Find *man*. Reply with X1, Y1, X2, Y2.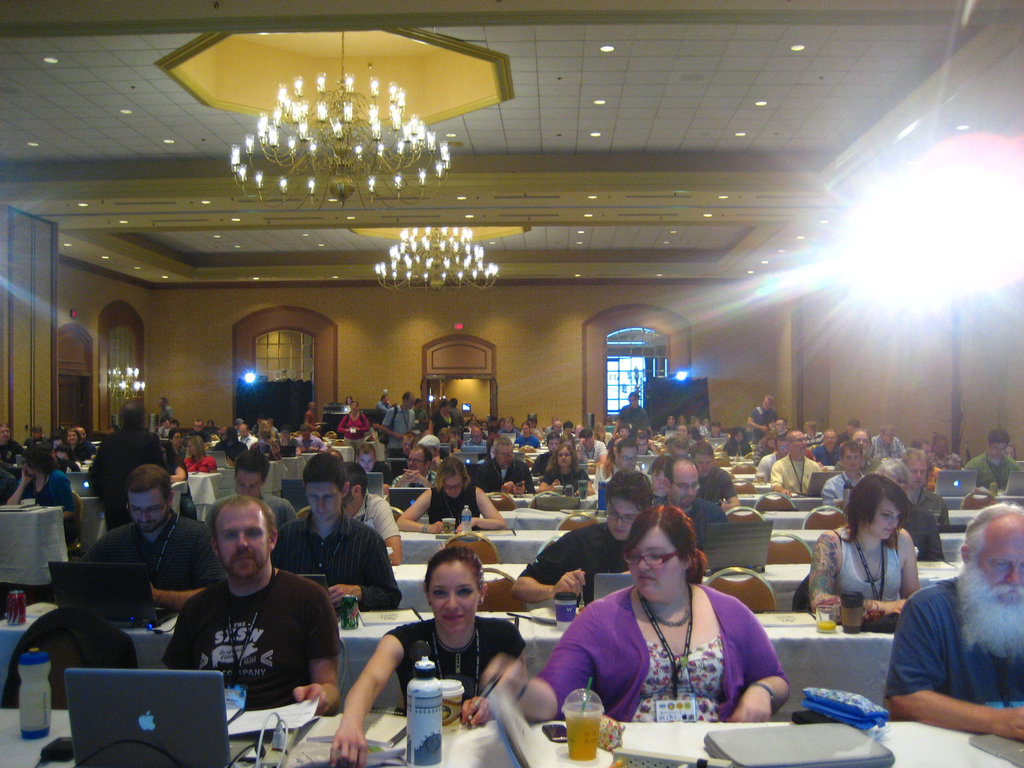
515, 467, 657, 604.
